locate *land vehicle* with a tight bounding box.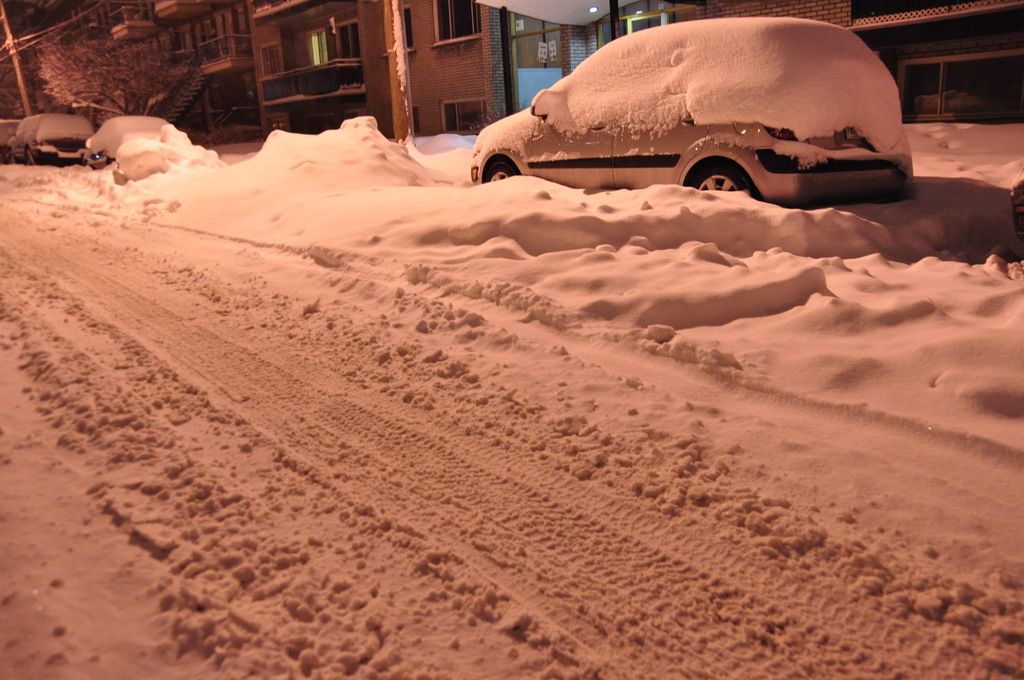
[left=91, top=111, right=182, bottom=164].
